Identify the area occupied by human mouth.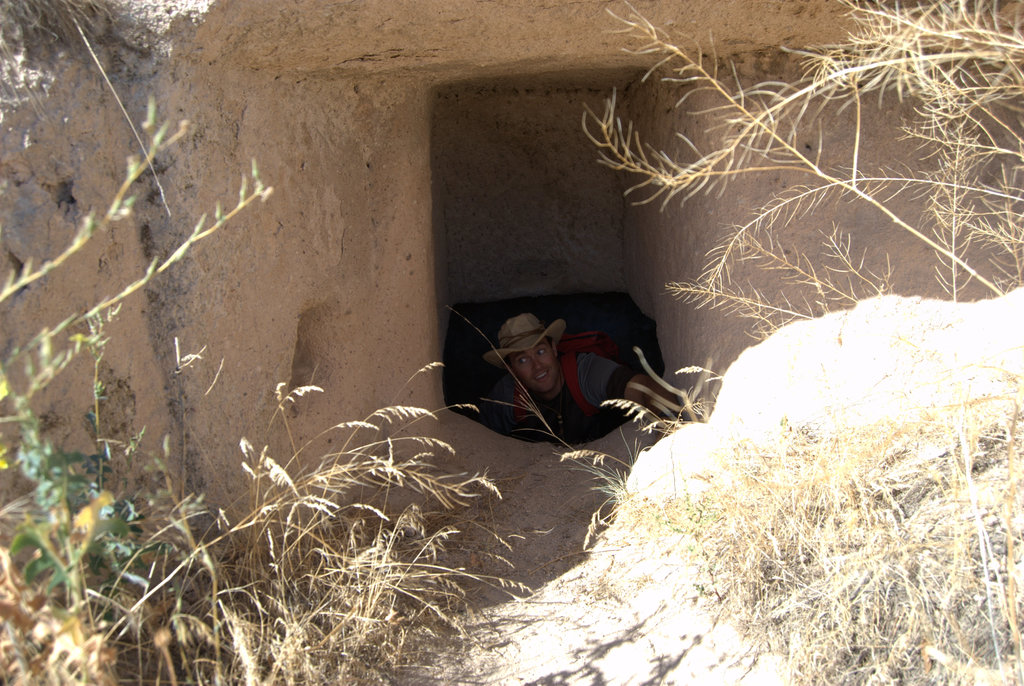
Area: [532,371,545,379].
